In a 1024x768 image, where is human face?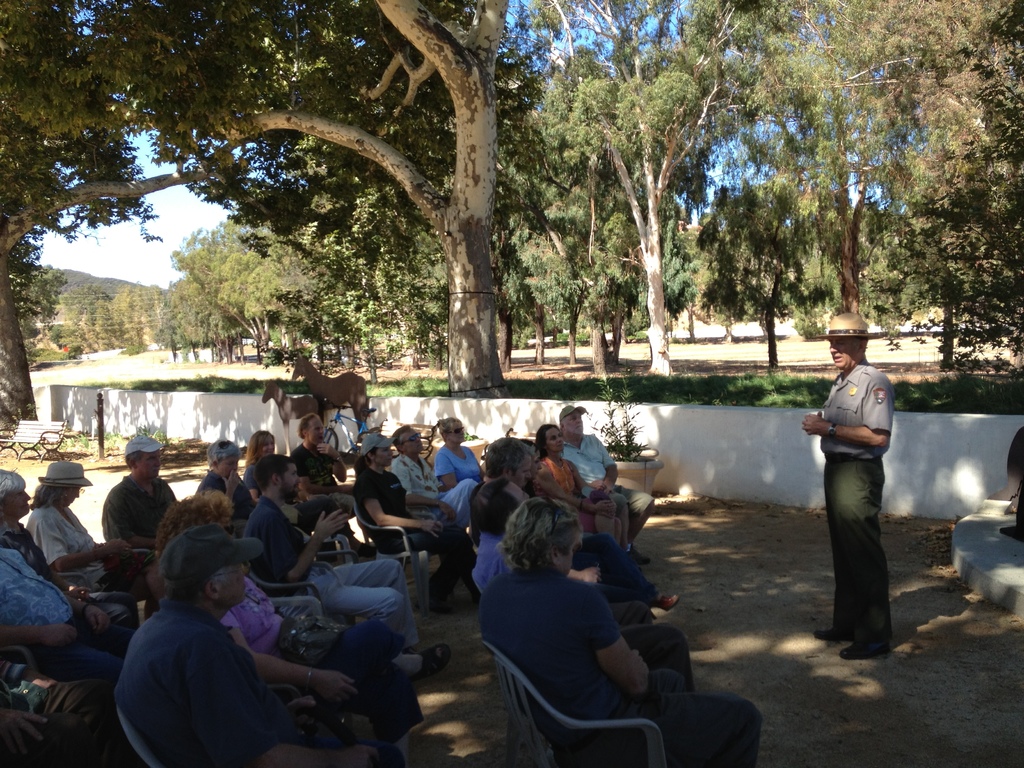
[221,564,253,613].
